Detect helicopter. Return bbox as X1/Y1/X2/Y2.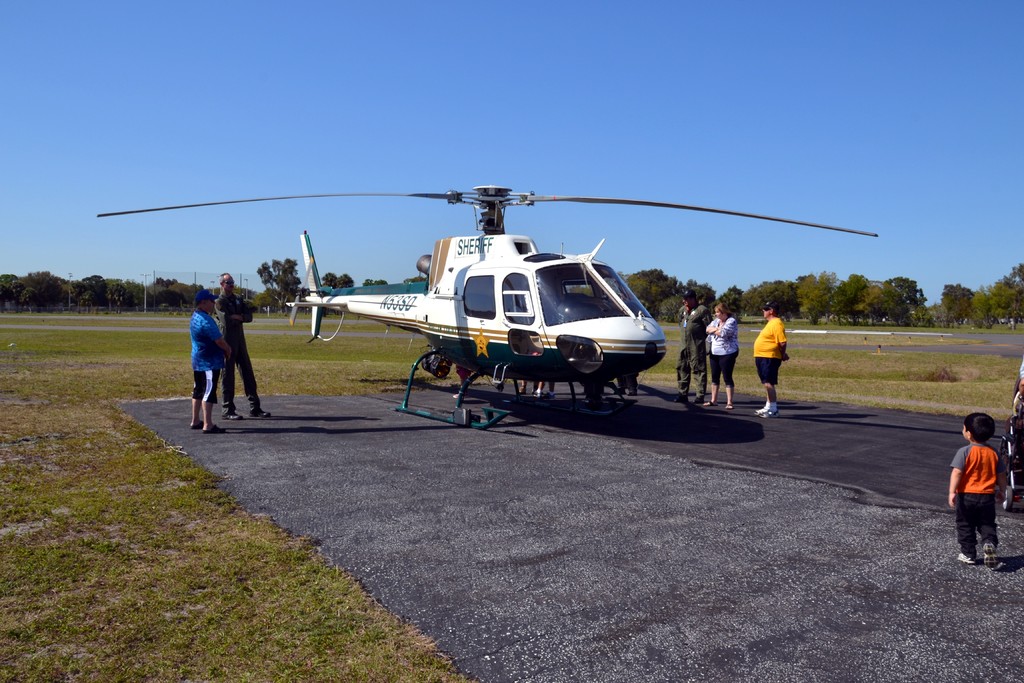
74/164/895/424.
